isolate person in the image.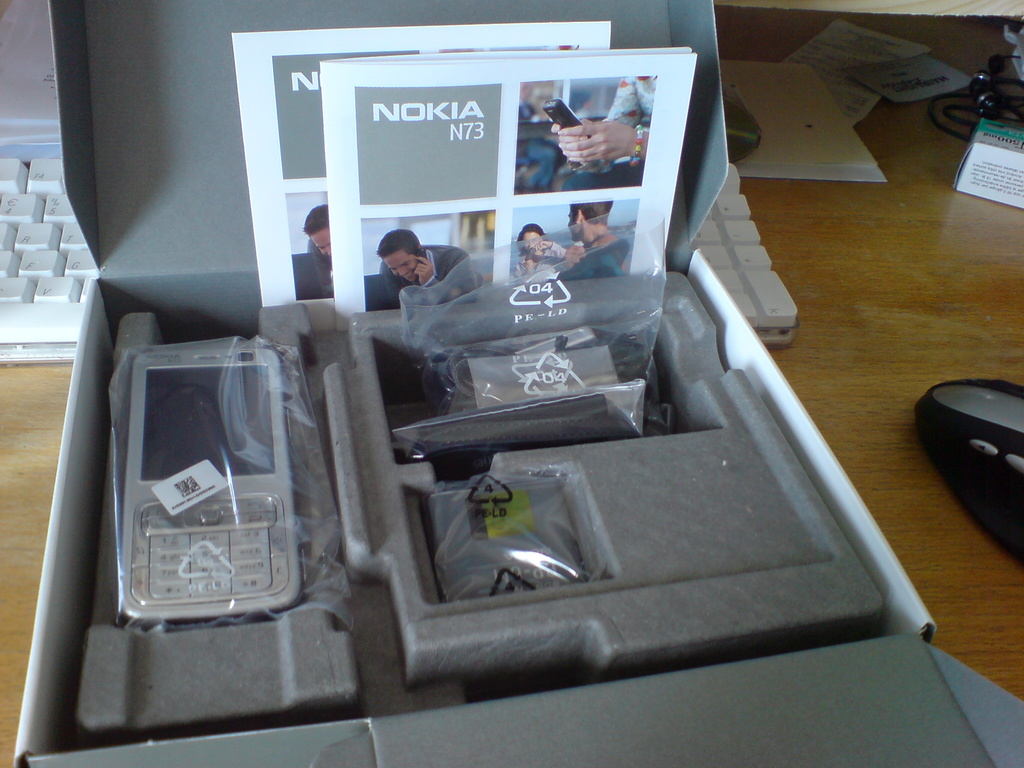
Isolated region: [552,191,627,271].
